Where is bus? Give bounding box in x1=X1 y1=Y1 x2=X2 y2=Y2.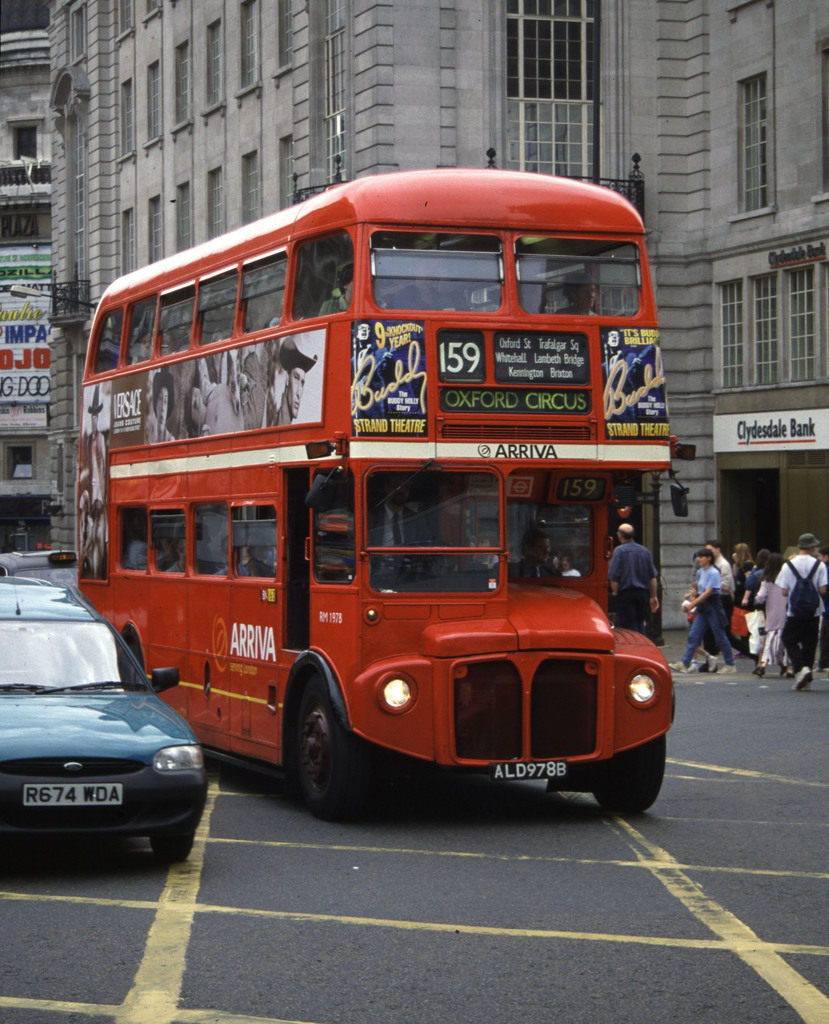
x1=65 y1=166 x2=690 y2=824.
